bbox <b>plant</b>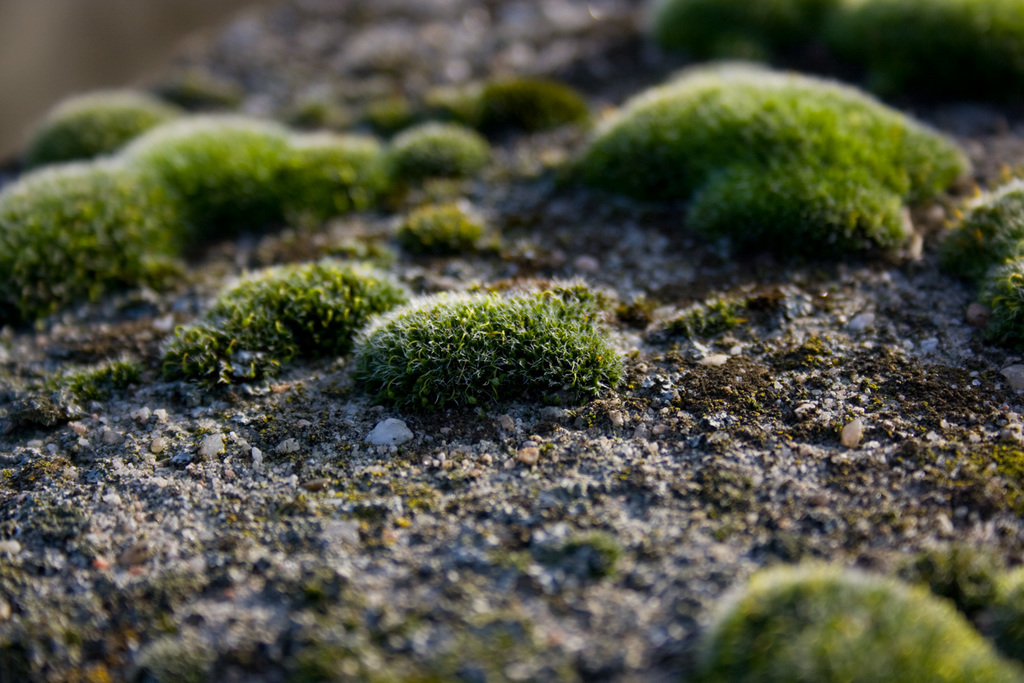
929,183,1019,275
